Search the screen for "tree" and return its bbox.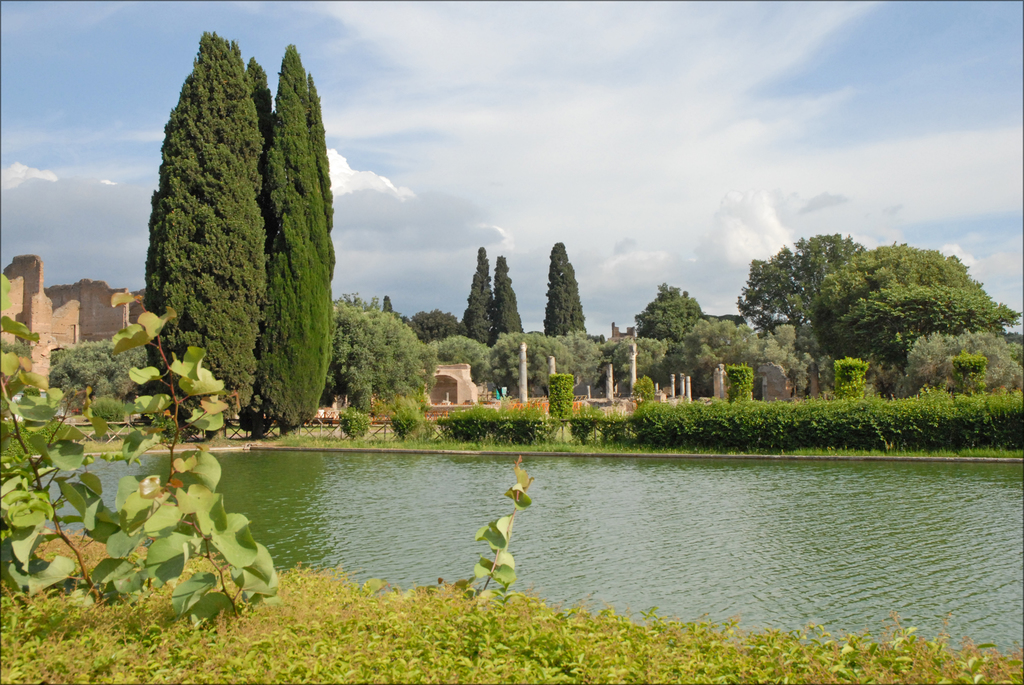
Found: <bbox>555, 330, 602, 389</bbox>.
